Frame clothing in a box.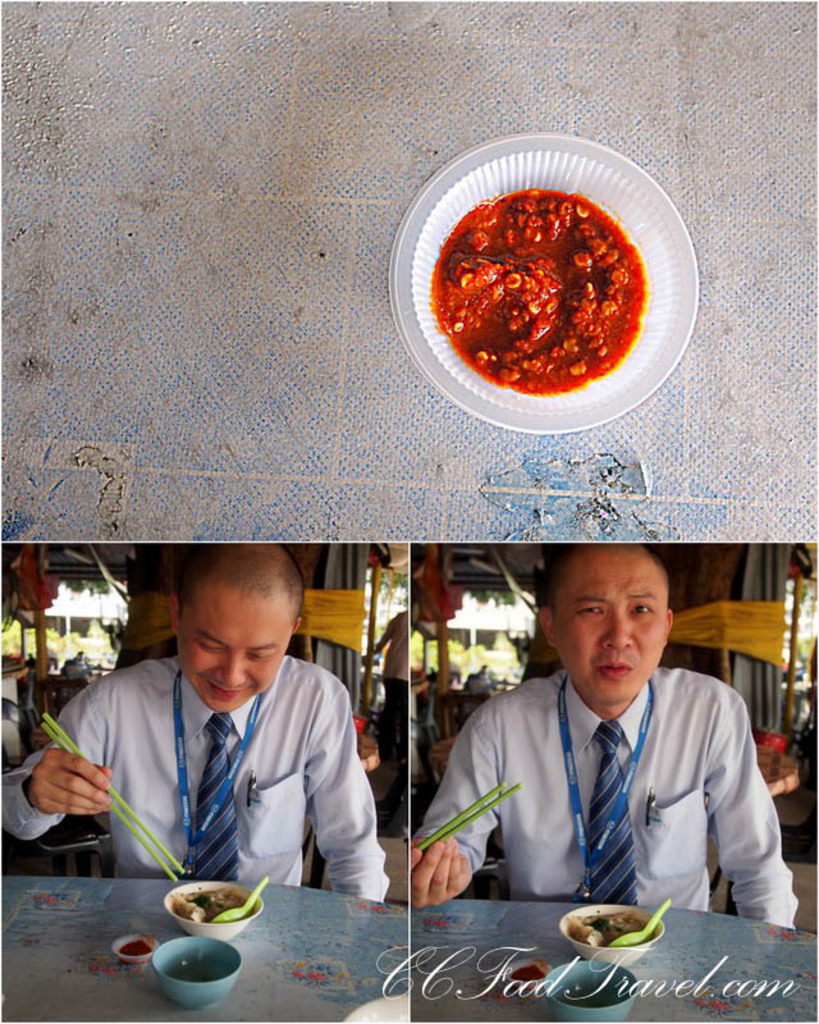
[left=461, top=677, right=783, bottom=911].
